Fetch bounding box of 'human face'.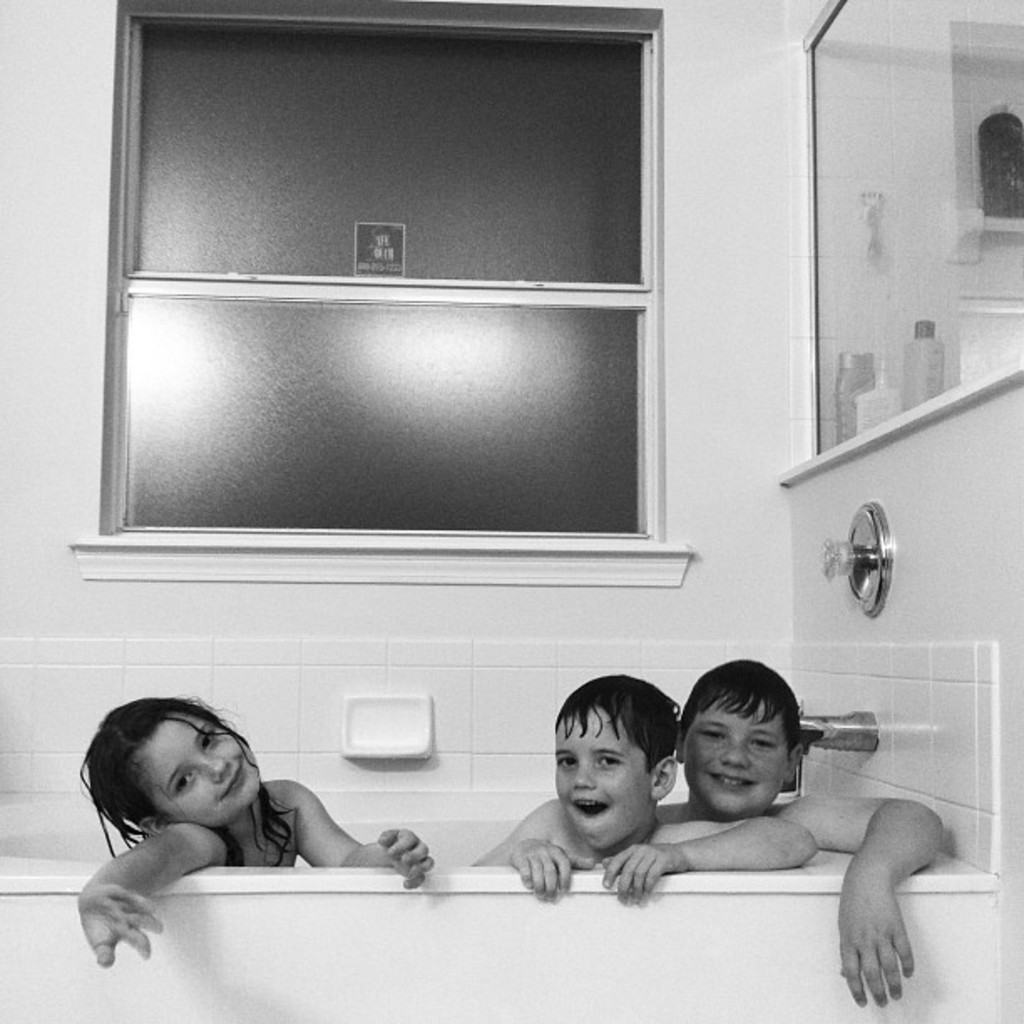
Bbox: box(141, 703, 264, 828).
